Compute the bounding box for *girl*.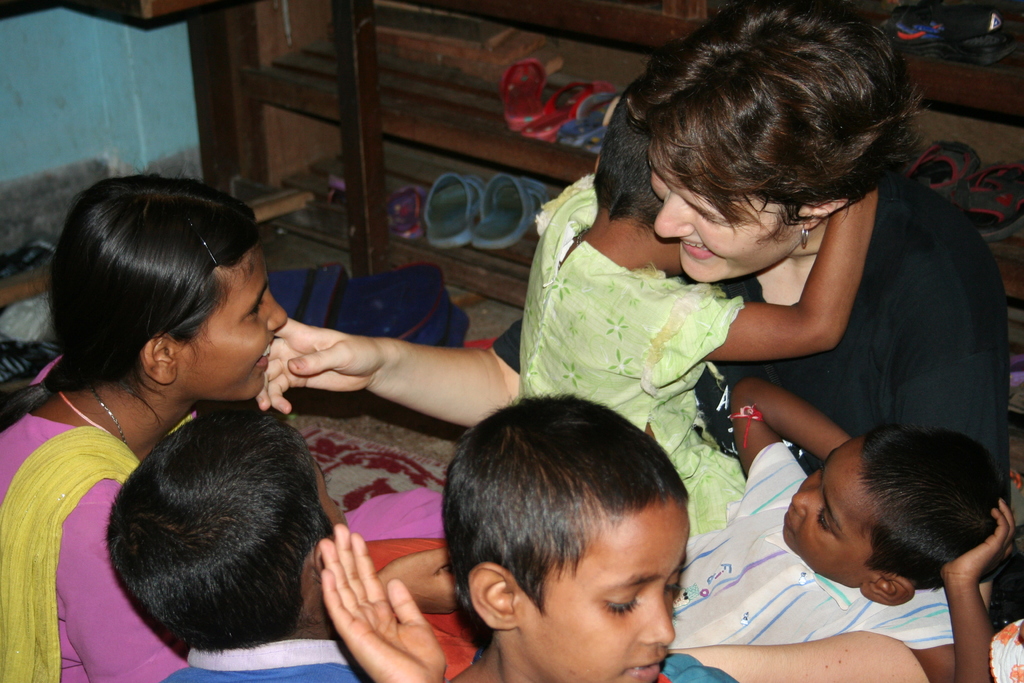
x1=516, y1=81, x2=878, y2=539.
